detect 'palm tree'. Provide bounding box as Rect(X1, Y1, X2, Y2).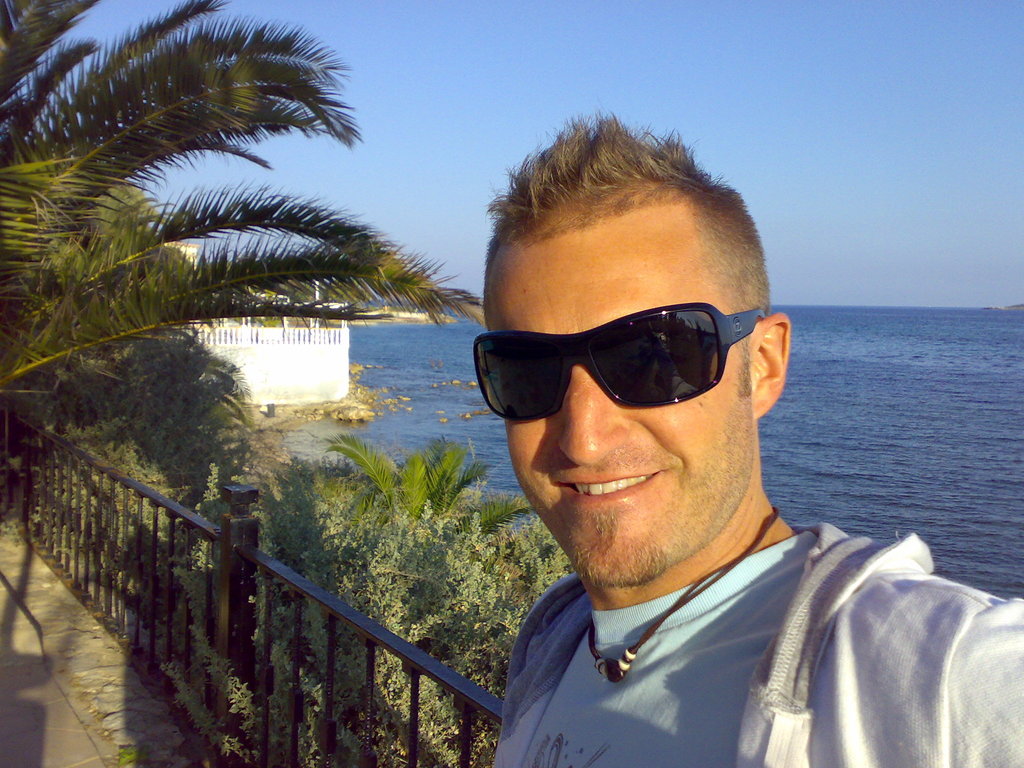
Rect(340, 438, 471, 627).
